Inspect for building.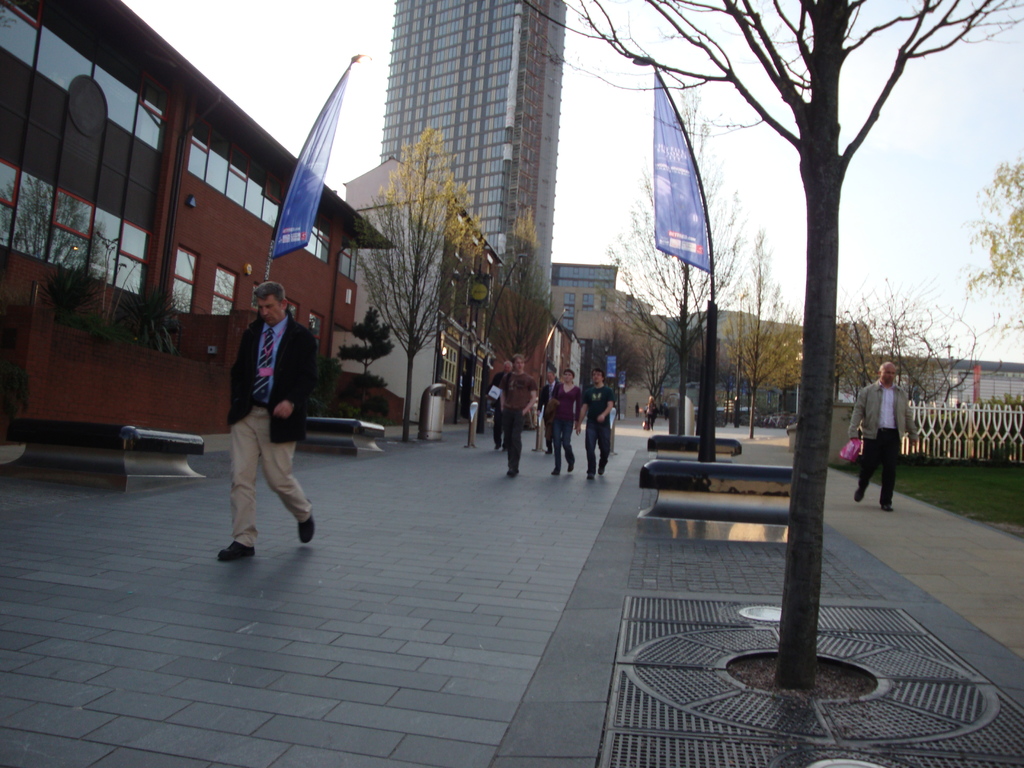
Inspection: rect(344, 162, 499, 422).
